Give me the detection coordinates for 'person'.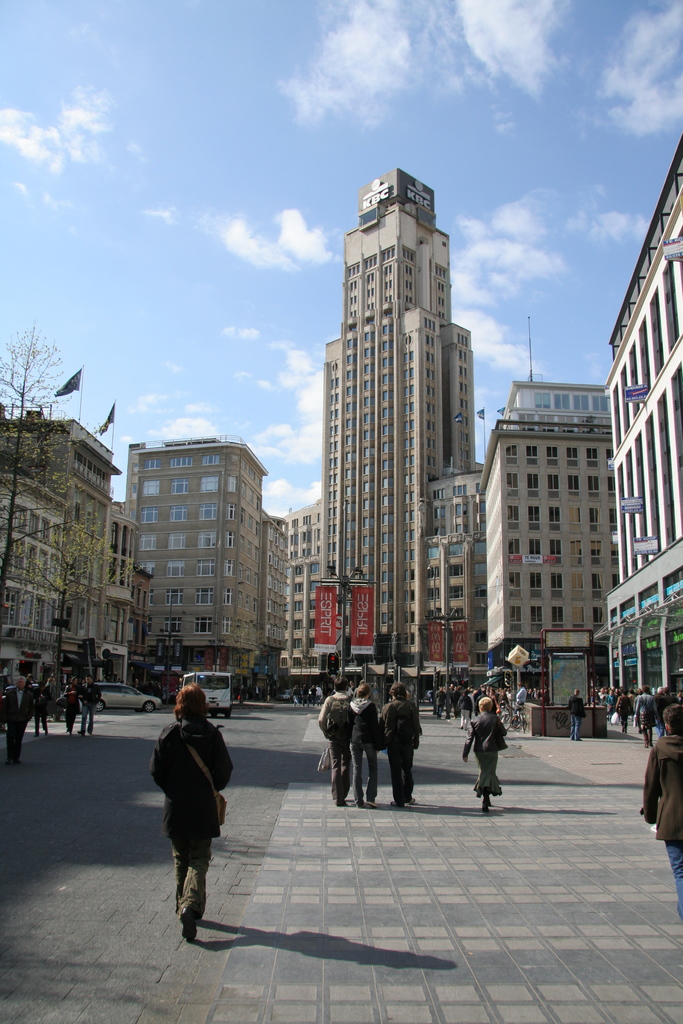
(645,699,682,929).
